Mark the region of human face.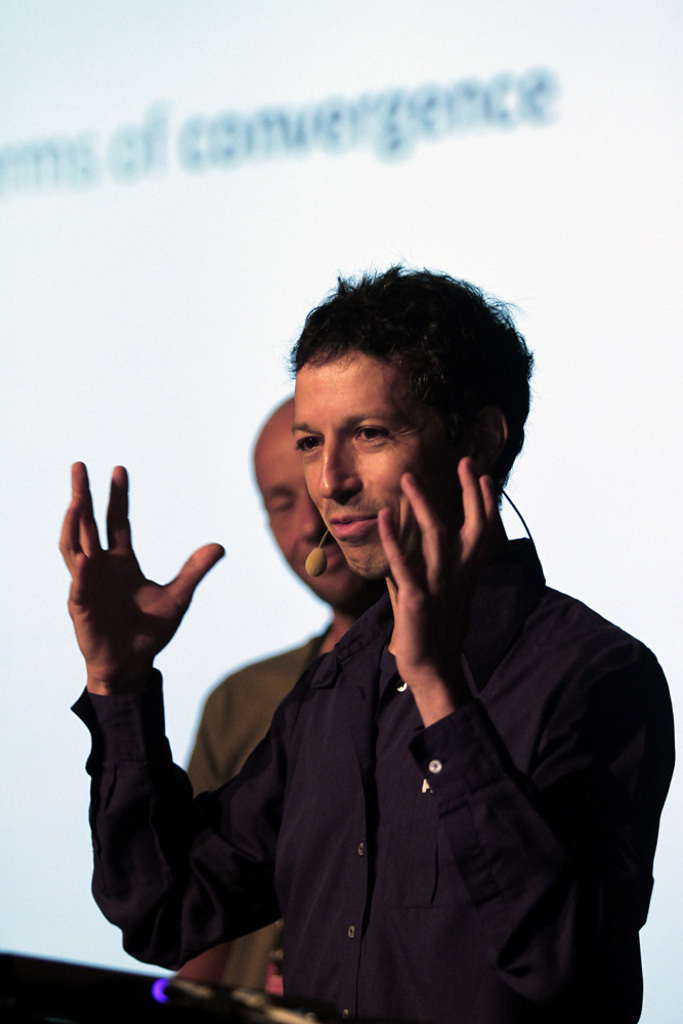
Region: bbox=[284, 349, 453, 580].
